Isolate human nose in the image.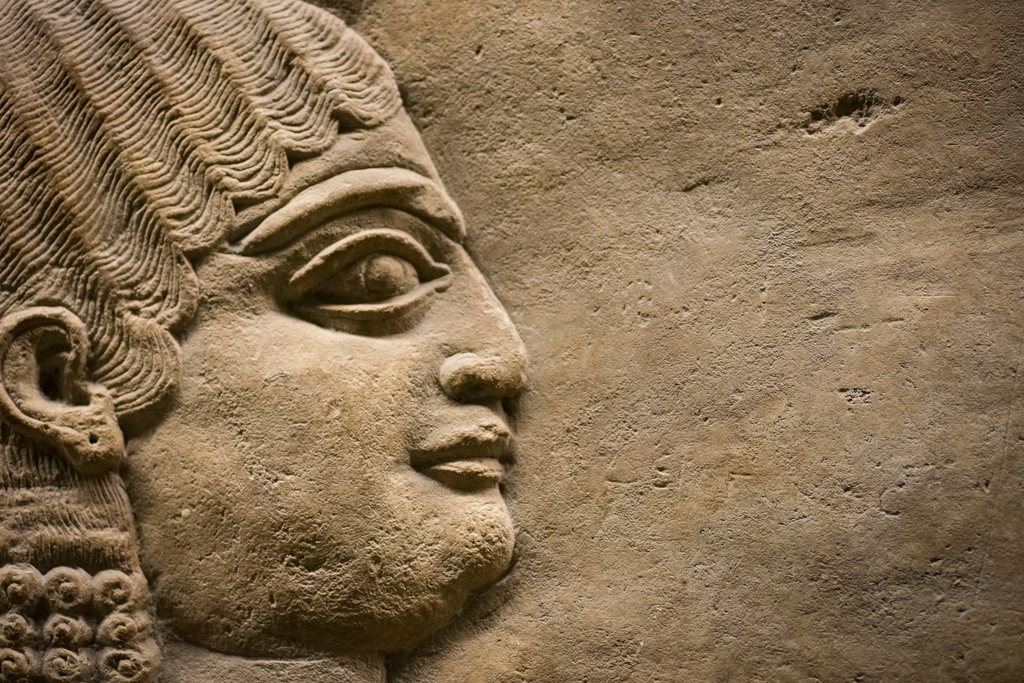
Isolated region: BBox(436, 267, 529, 398).
